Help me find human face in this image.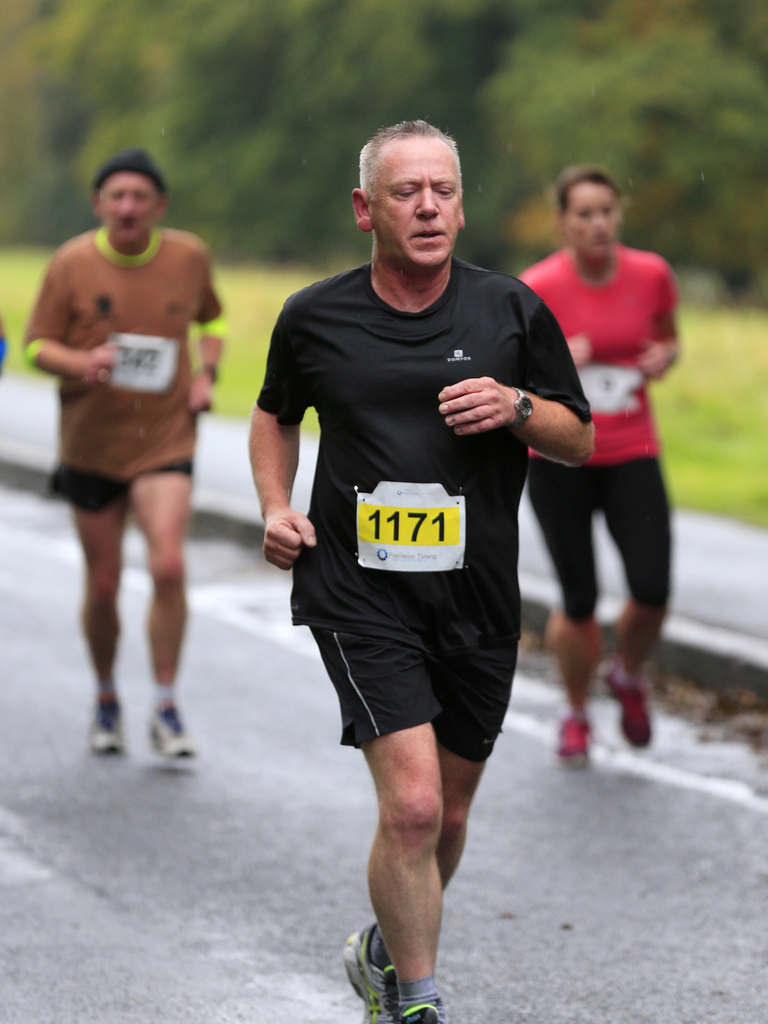
Found it: l=372, t=134, r=461, b=268.
